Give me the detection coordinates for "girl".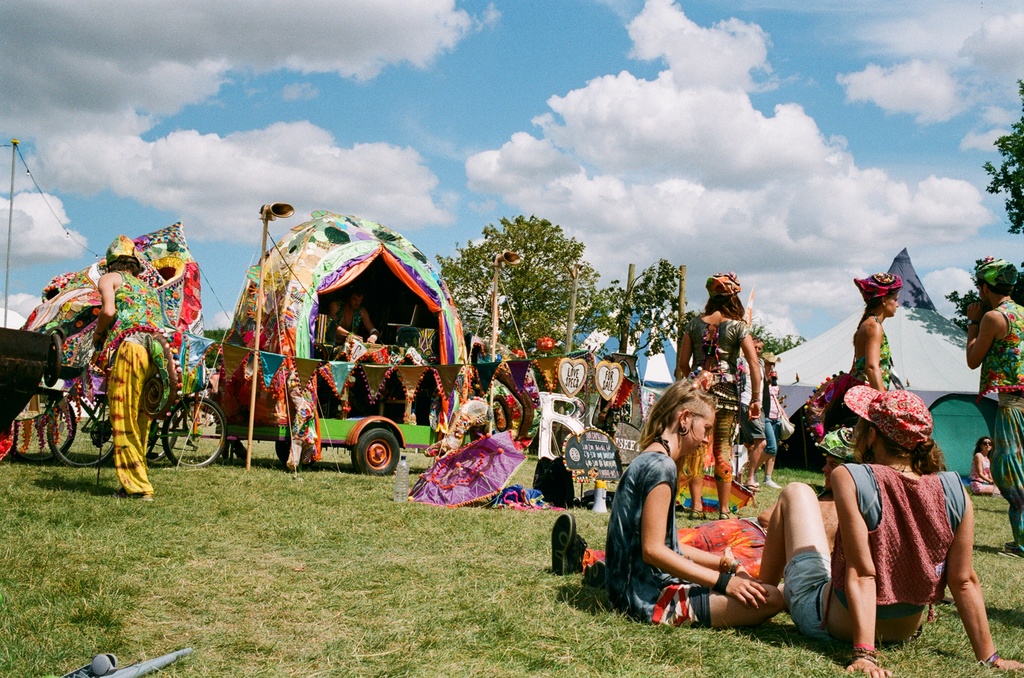
<box>605,379,780,633</box>.
